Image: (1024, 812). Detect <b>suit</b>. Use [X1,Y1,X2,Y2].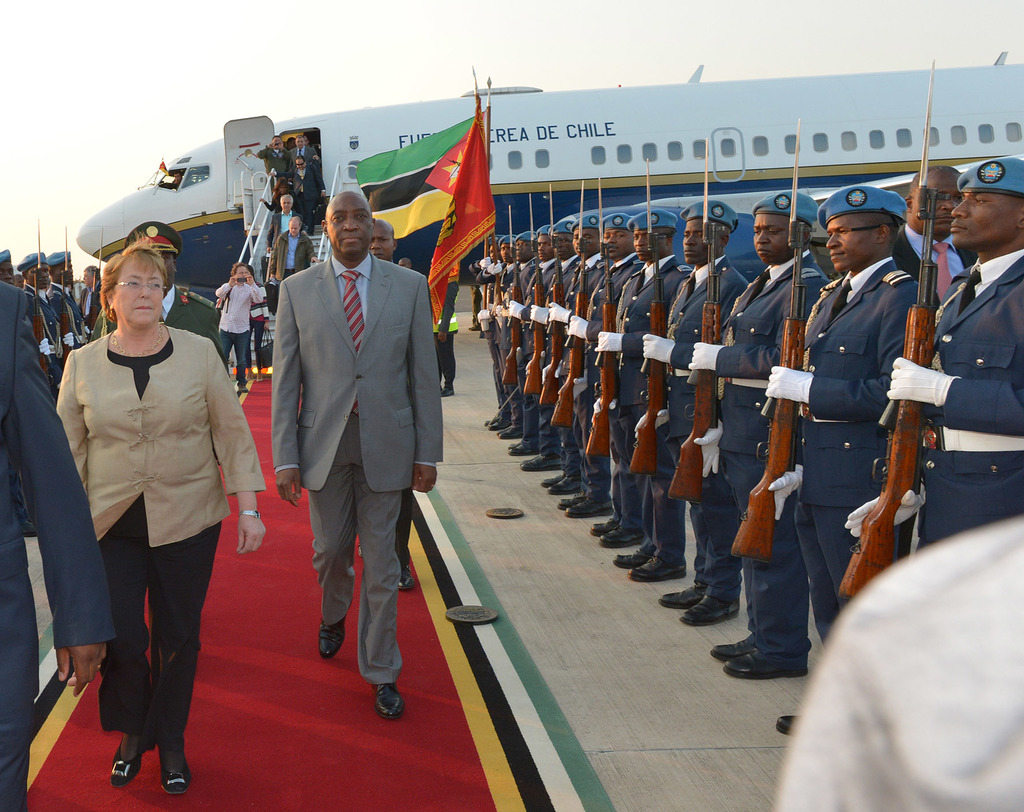
[255,147,298,191].
